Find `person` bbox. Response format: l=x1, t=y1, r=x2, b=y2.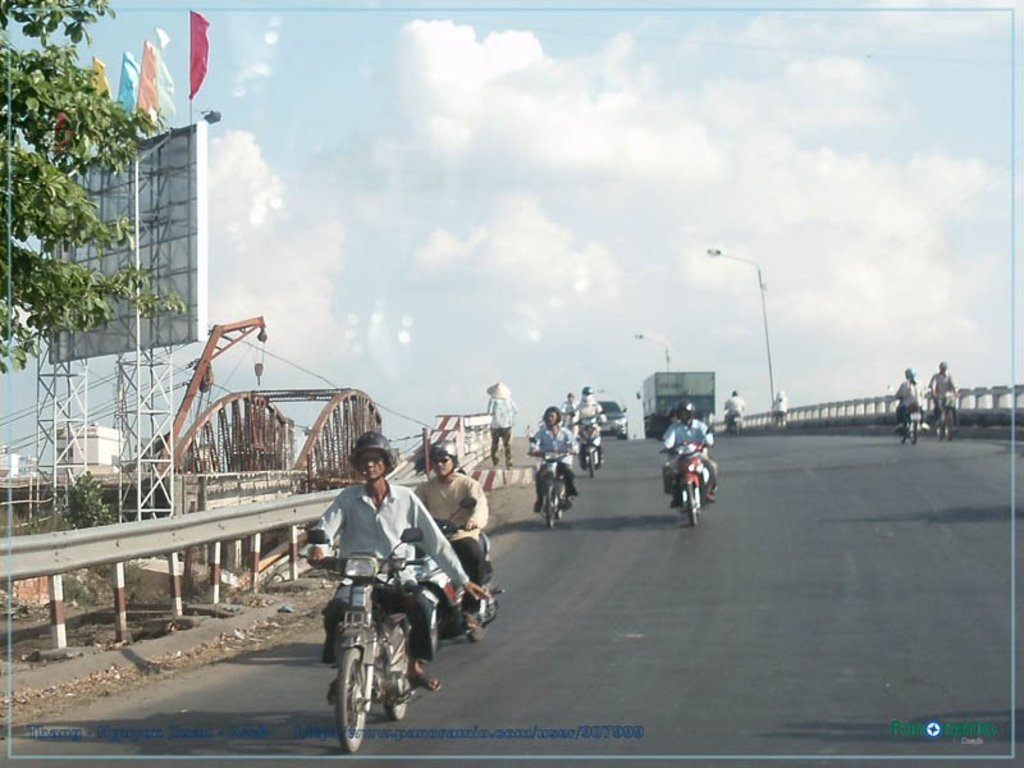
l=568, t=384, r=609, b=458.
